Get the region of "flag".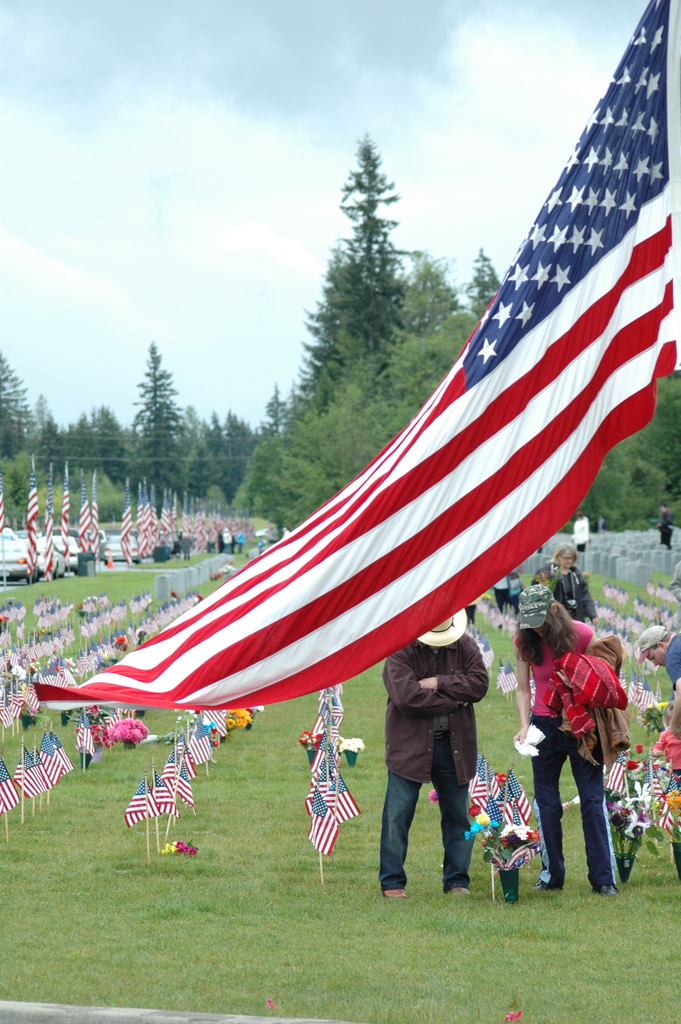
x1=496 y1=659 x2=518 y2=692.
